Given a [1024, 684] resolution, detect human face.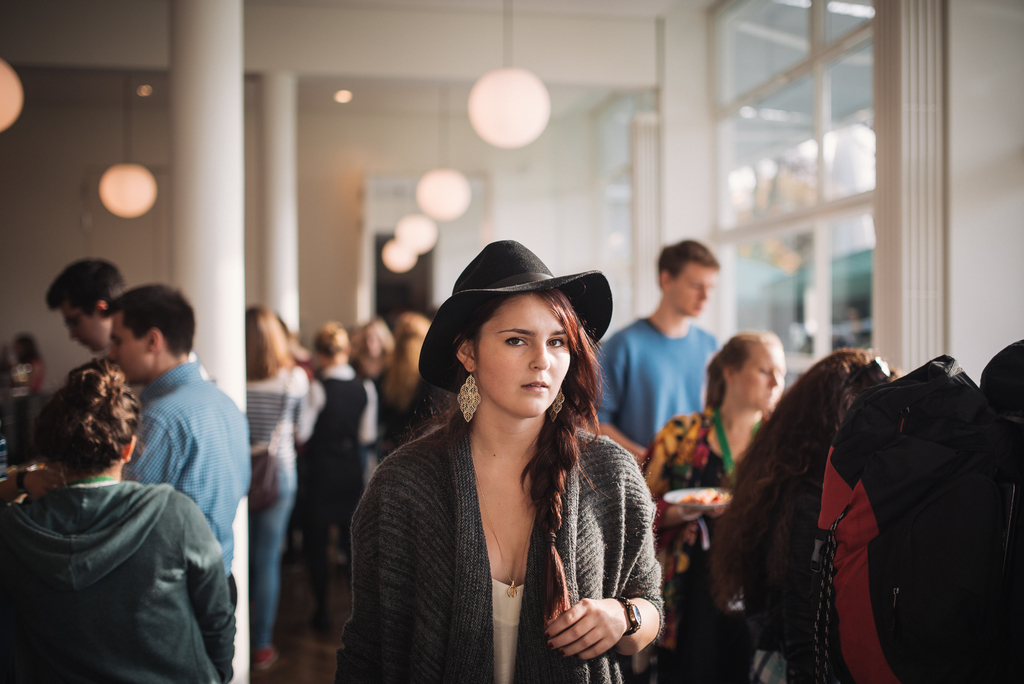
(104,318,144,389).
